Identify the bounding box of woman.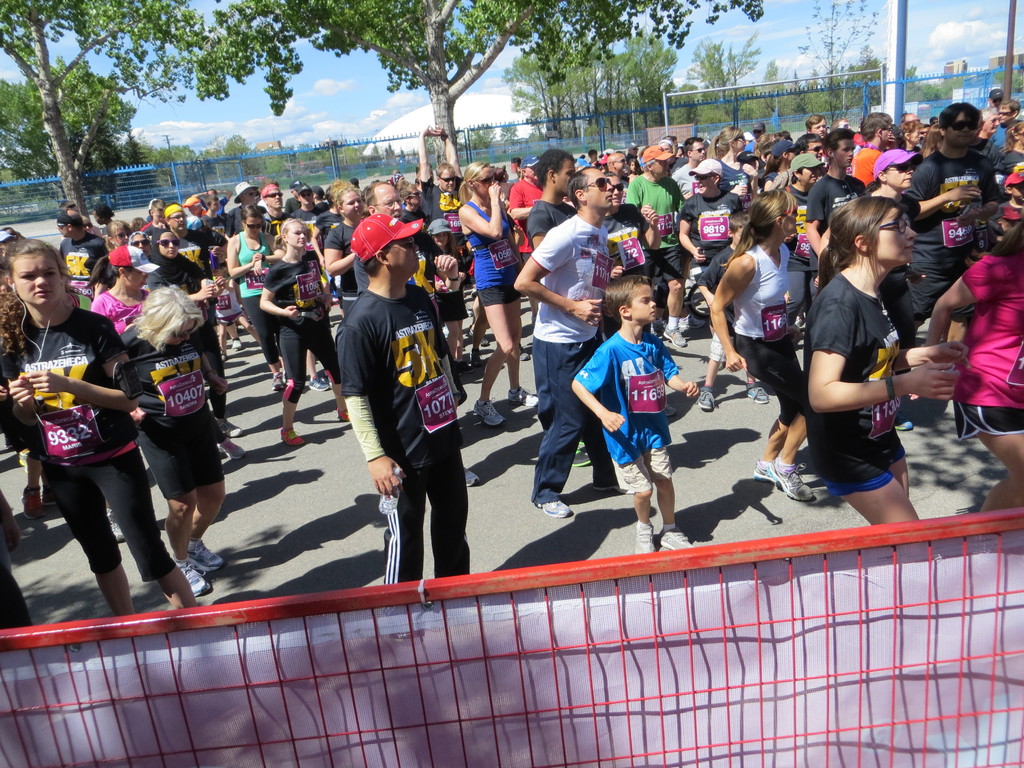
106:219:132:251.
